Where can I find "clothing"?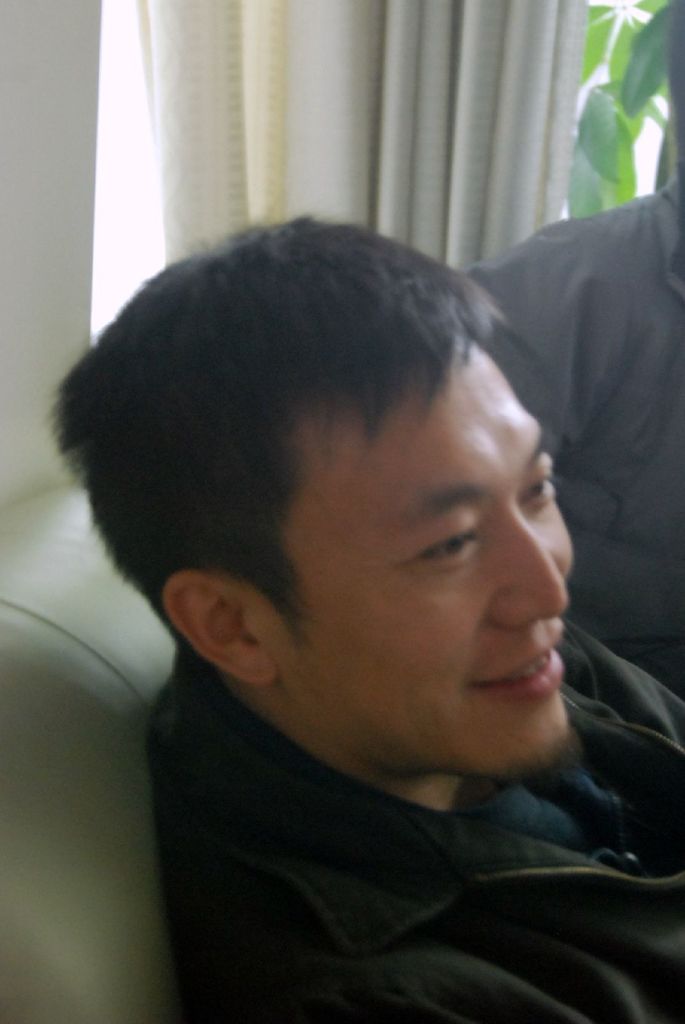
You can find it at (461, 181, 684, 689).
